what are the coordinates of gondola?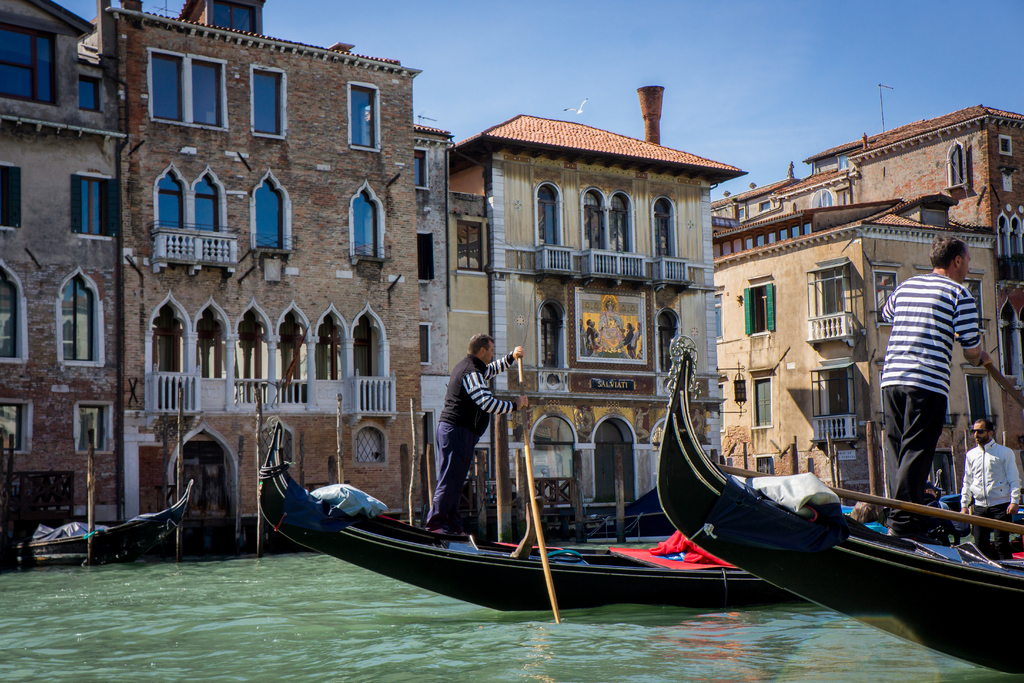
[left=646, top=325, right=1023, bottom=679].
